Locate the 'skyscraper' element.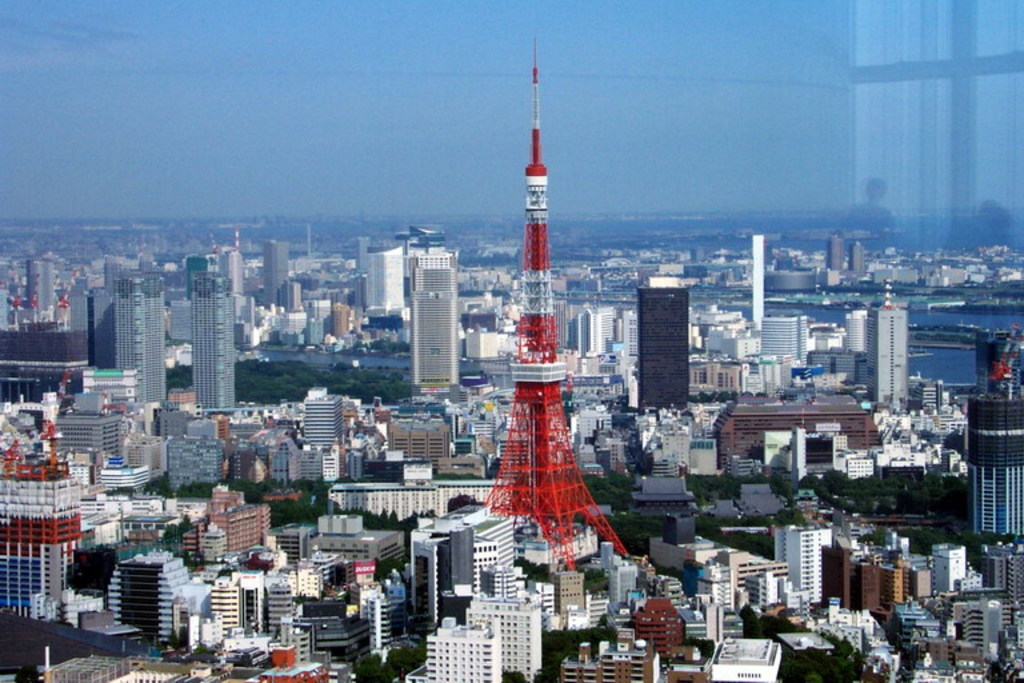
Element bbox: Rect(112, 281, 164, 402).
